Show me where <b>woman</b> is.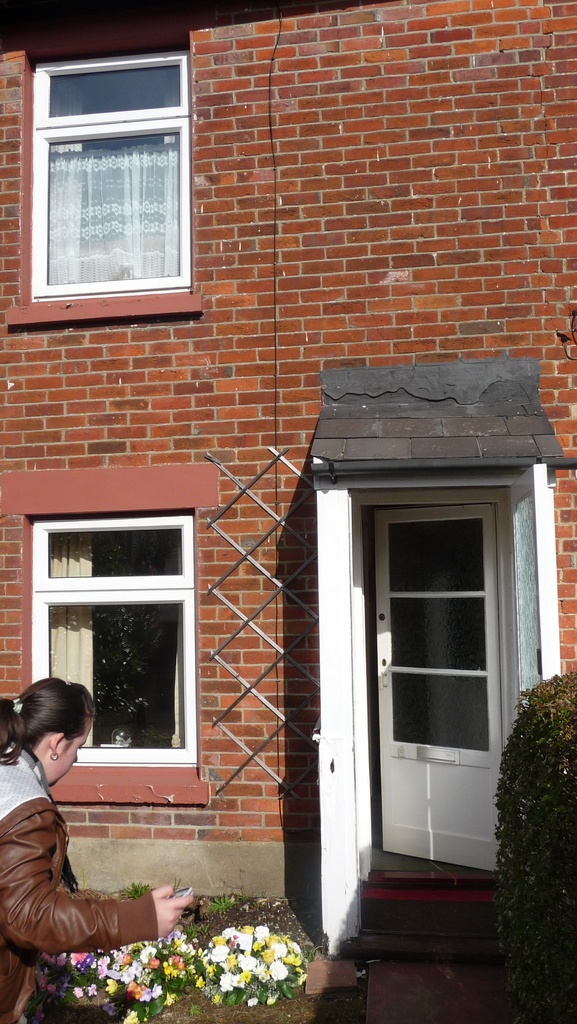
<b>woman</b> is at [2,641,183,992].
